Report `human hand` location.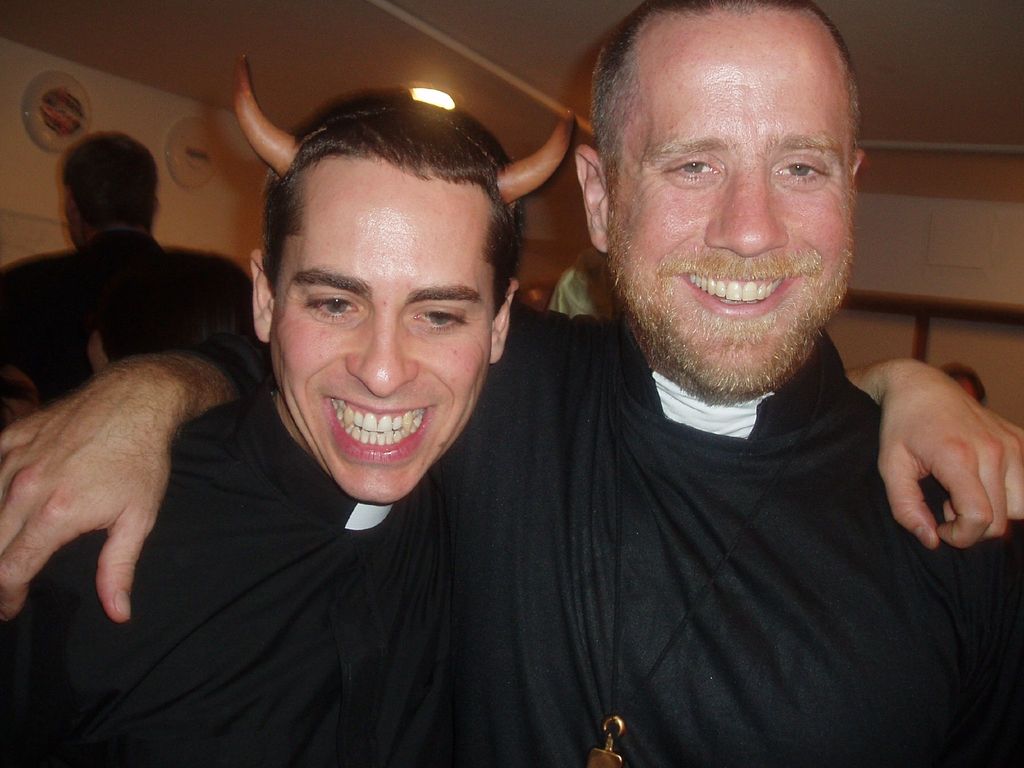
Report: {"left": 870, "top": 354, "right": 1020, "bottom": 552}.
